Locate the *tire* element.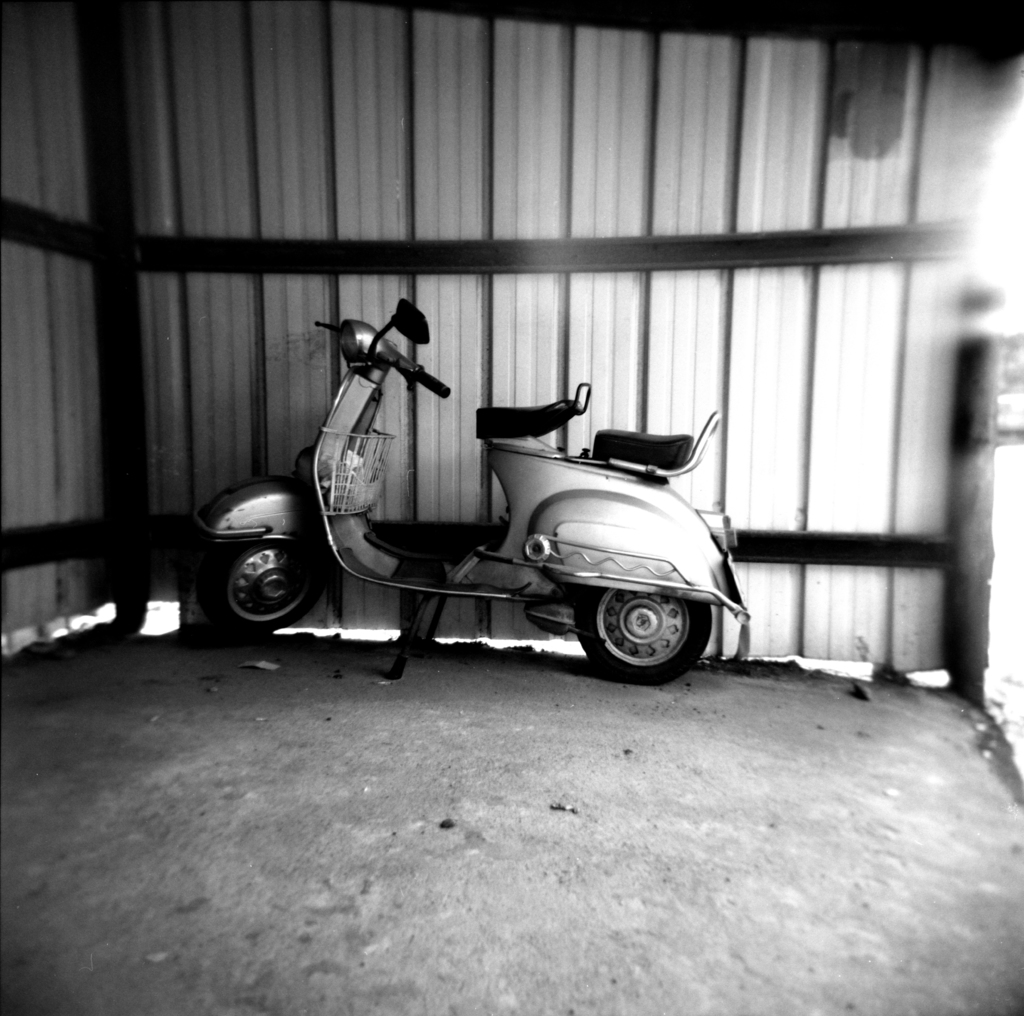
Element bbox: bbox=(577, 587, 712, 683).
